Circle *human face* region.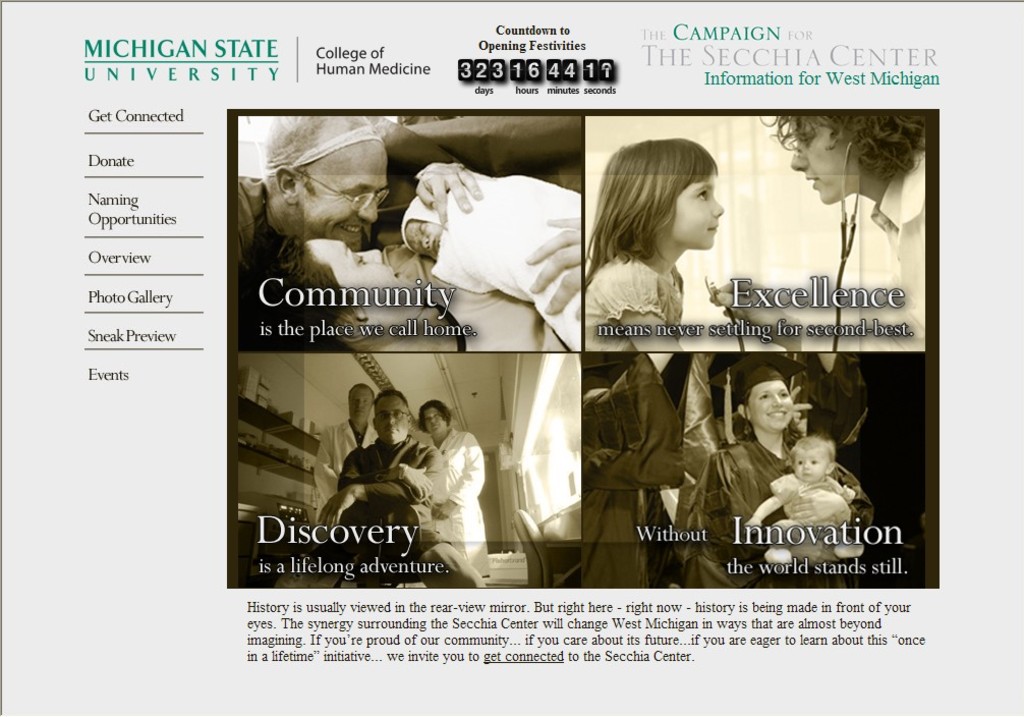
Region: [376,399,402,446].
